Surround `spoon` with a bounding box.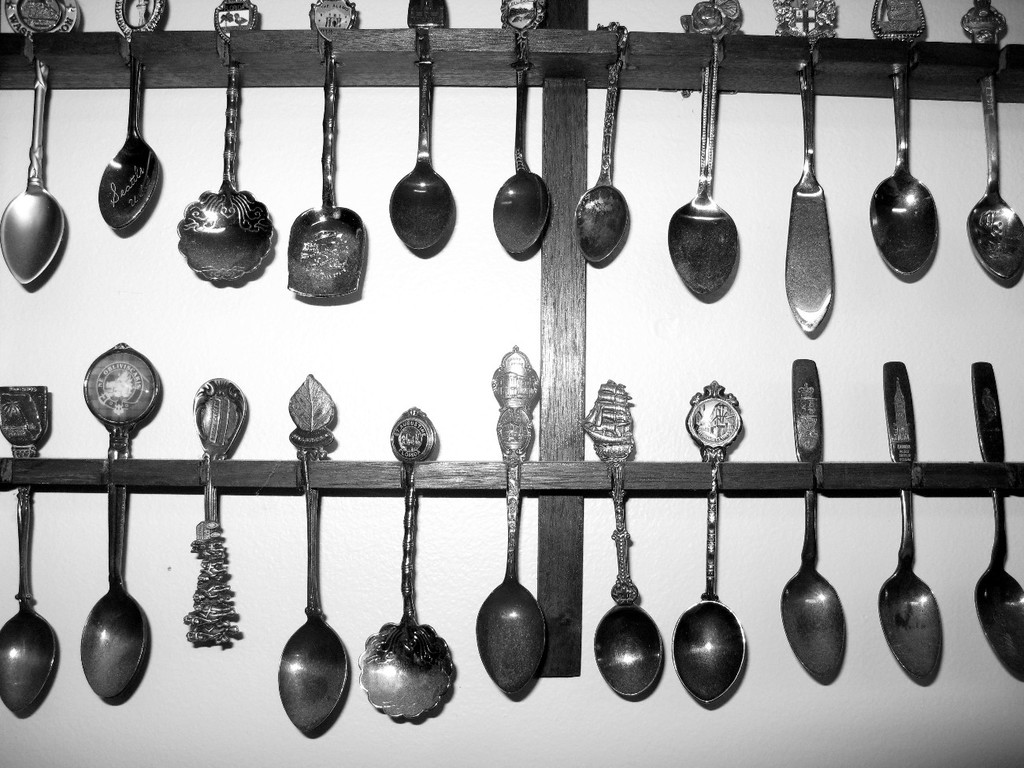
{"x1": 179, "y1": 0, "x2": 274, "y2": 288}.
